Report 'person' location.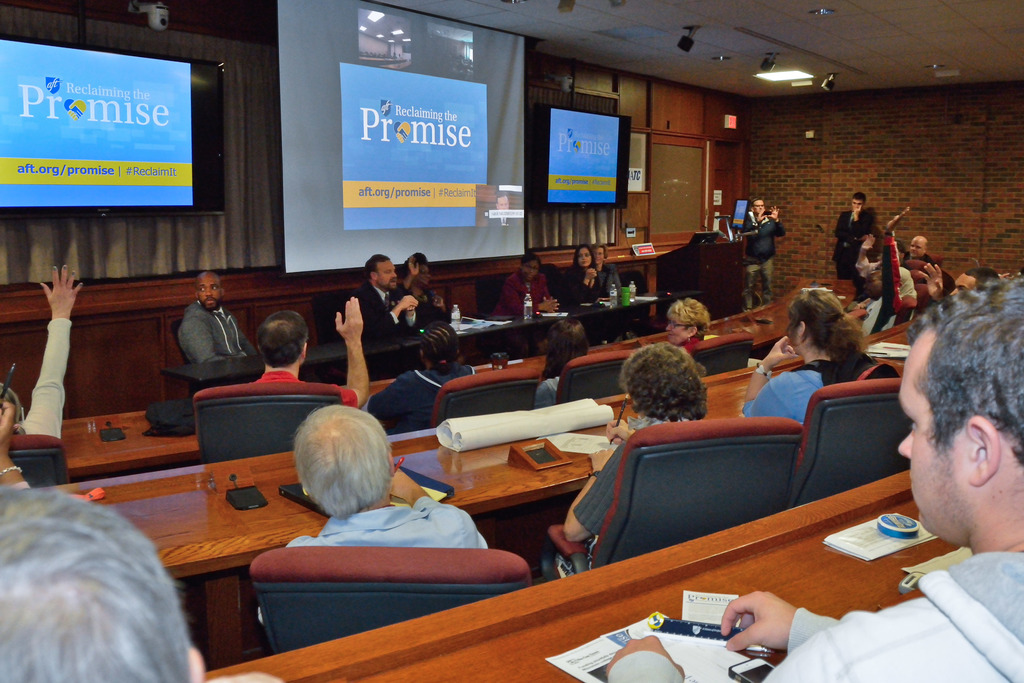
Report: Rect(532, 315, 597, 413).
